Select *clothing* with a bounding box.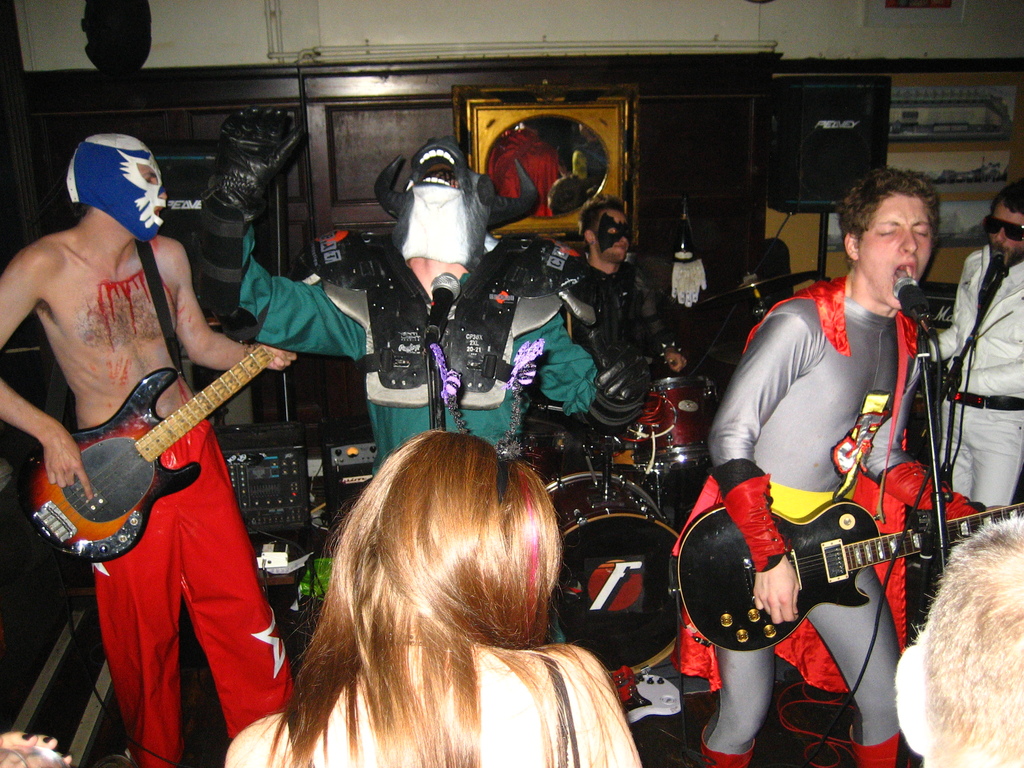
{"x1": 920, "y1": 244, "x2": 1023, "y2": 520}.
